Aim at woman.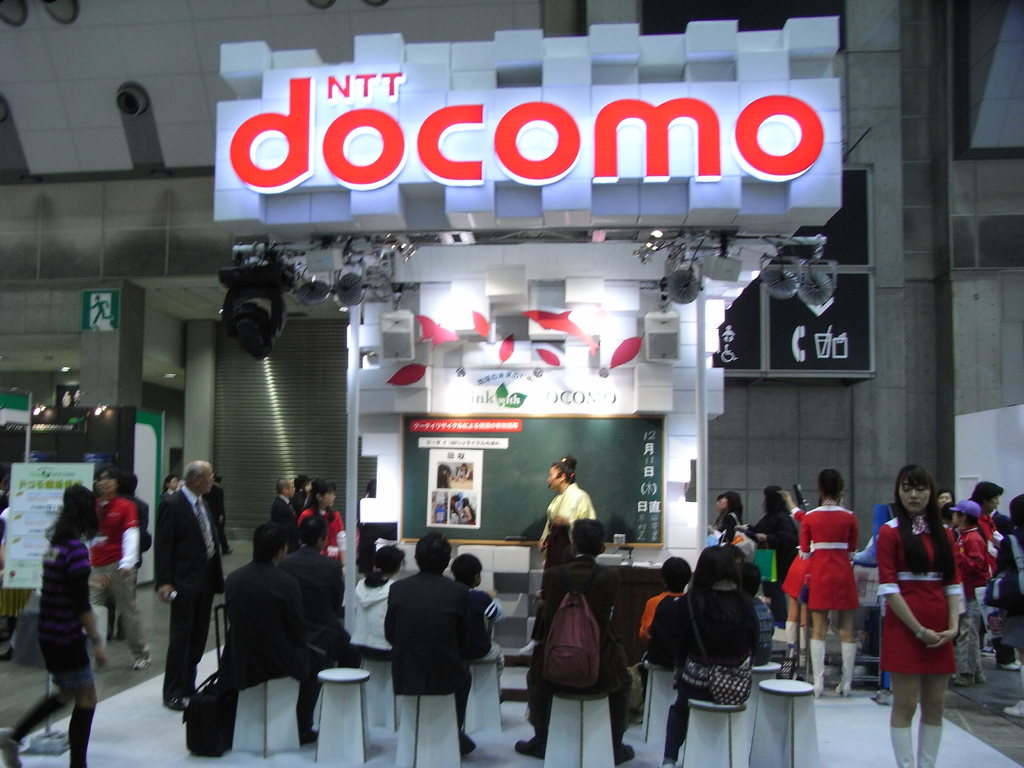
Aimed at left=295, top=474, right=351, bottom=573.
